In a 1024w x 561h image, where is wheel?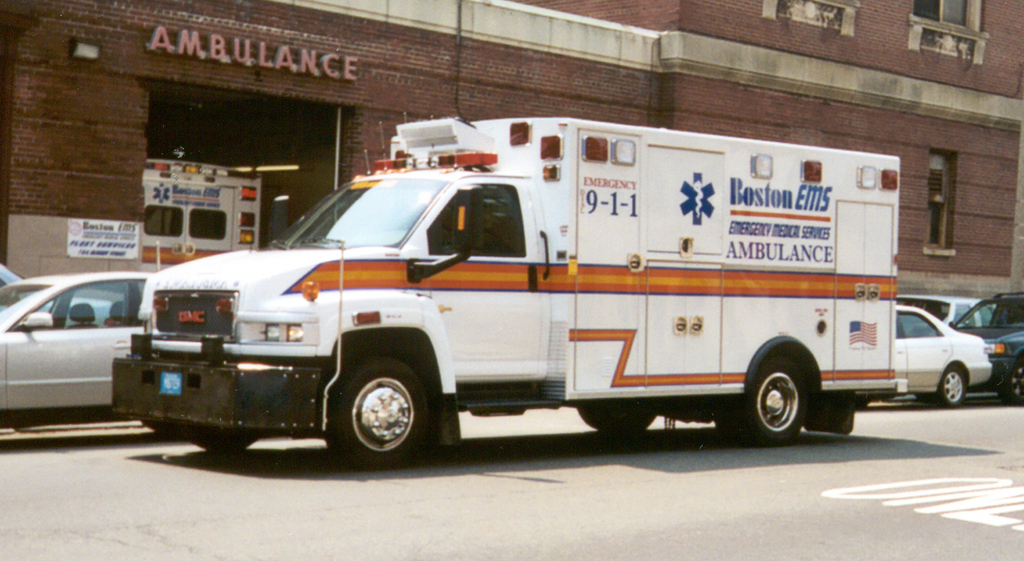
332/359/435/469.
